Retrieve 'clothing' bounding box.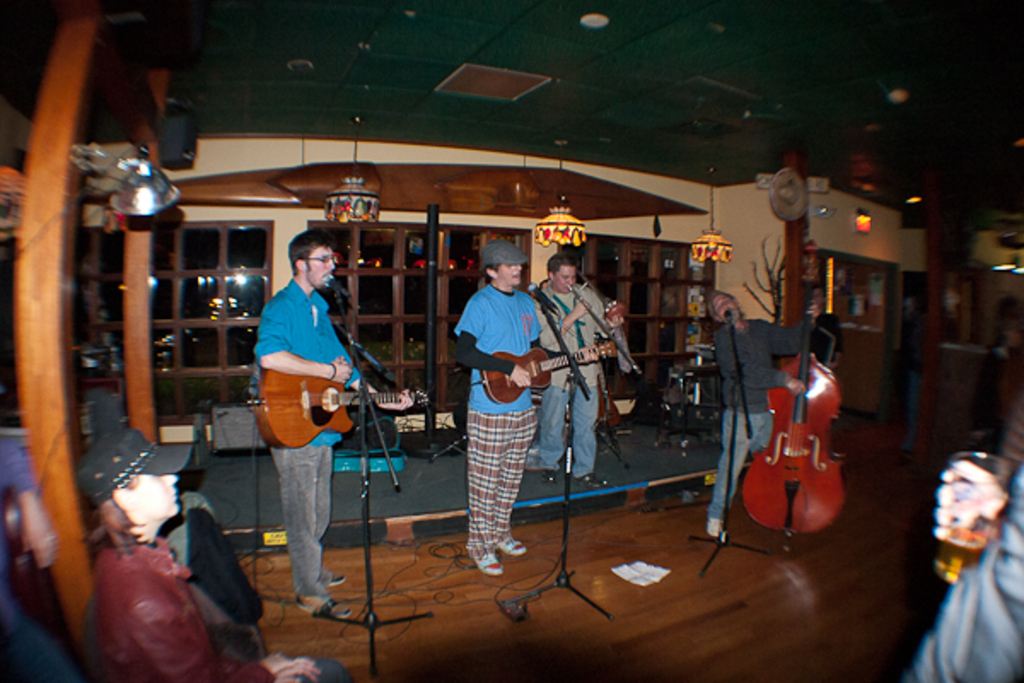
Bounding box: [left=449, top=242, right=553, bottom=562].
